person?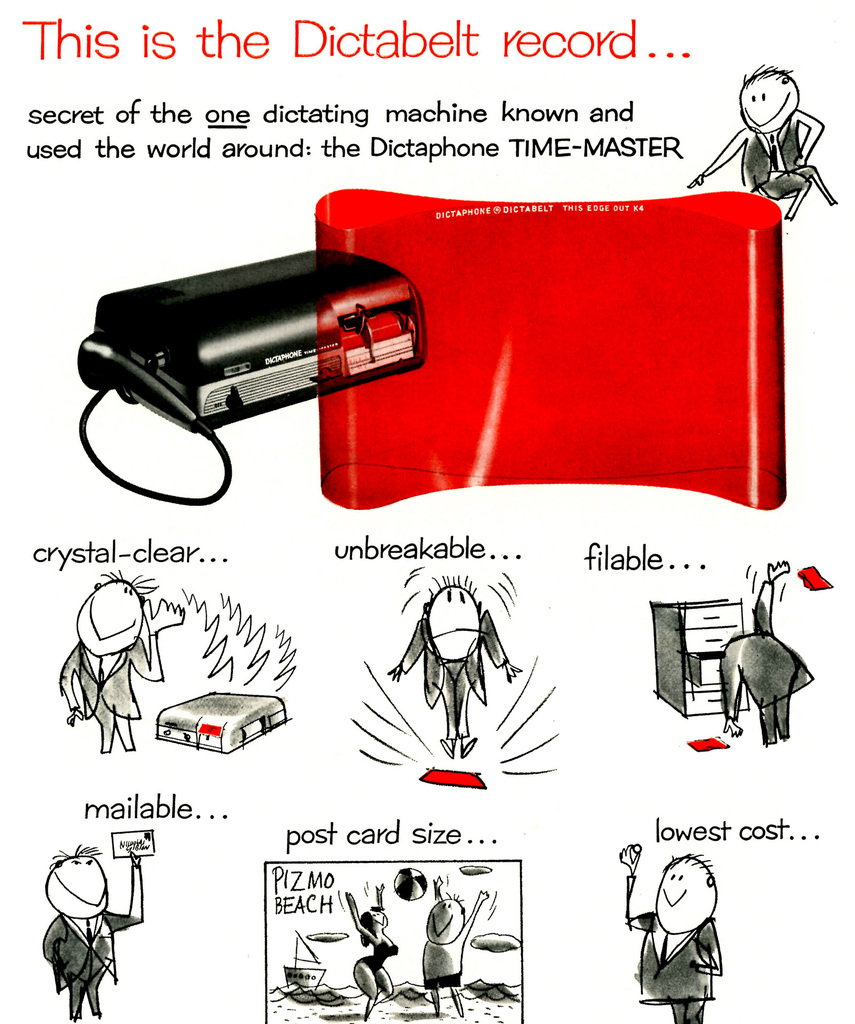
box(713, 552, 824, 757)
